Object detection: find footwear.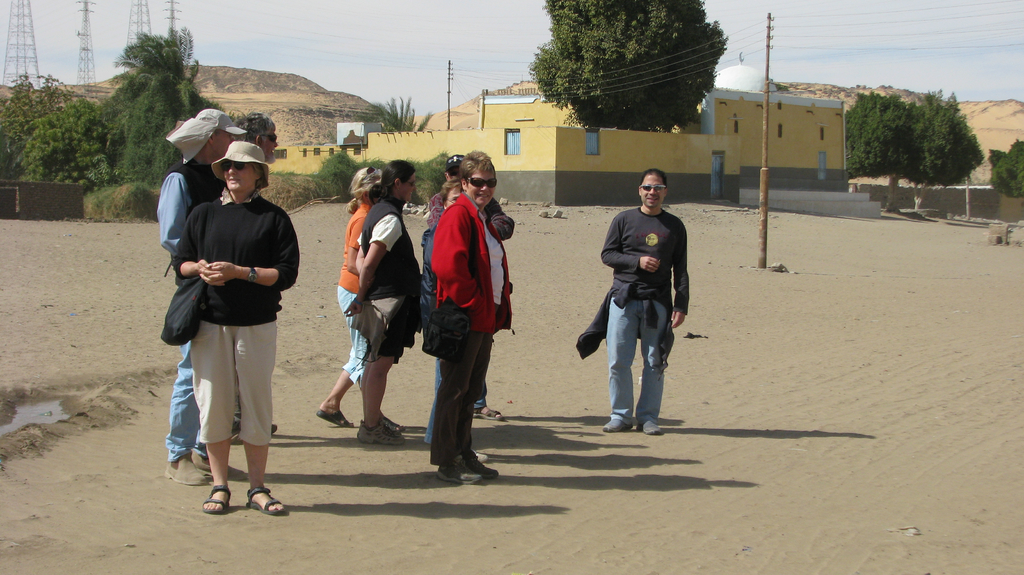
bbox=[472, 401, 505, 422].
